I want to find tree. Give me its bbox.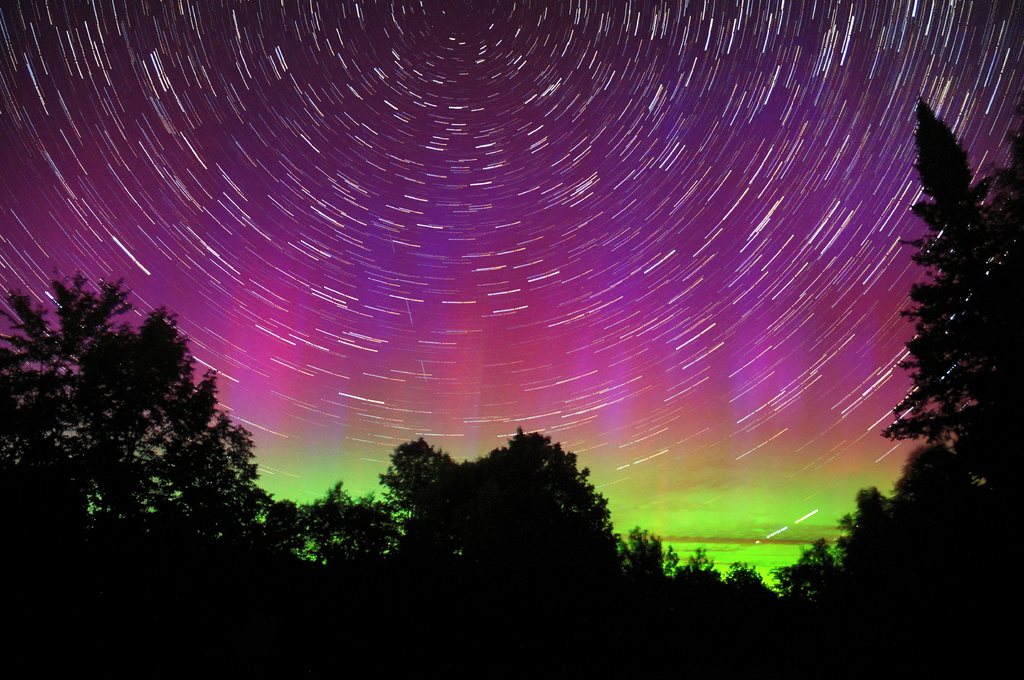
[left=767, top=534, right=840, bottom=610].
